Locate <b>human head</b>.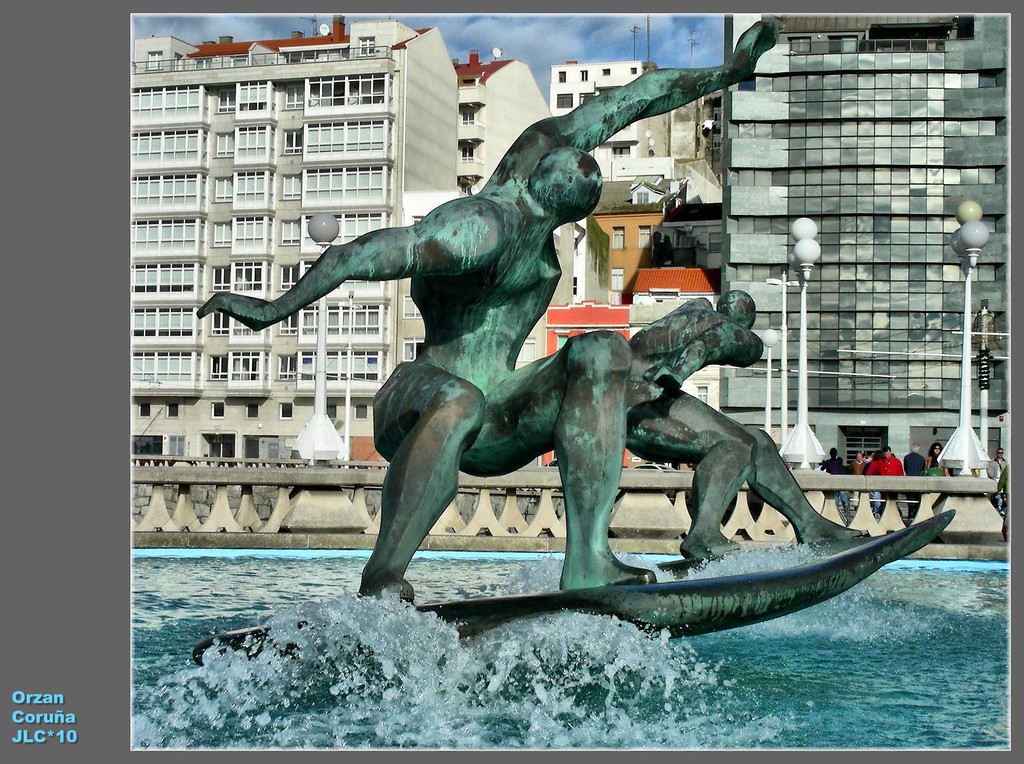
Bounding box: [532, 149, 603, 223].
